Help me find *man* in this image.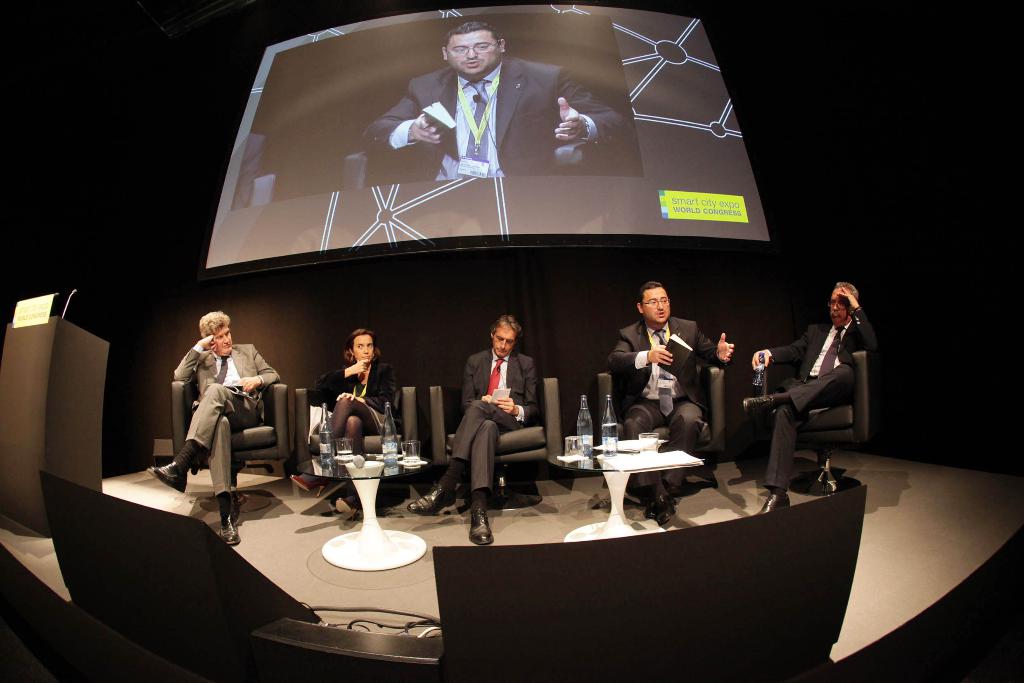
Found it: 604:281:735:525.
